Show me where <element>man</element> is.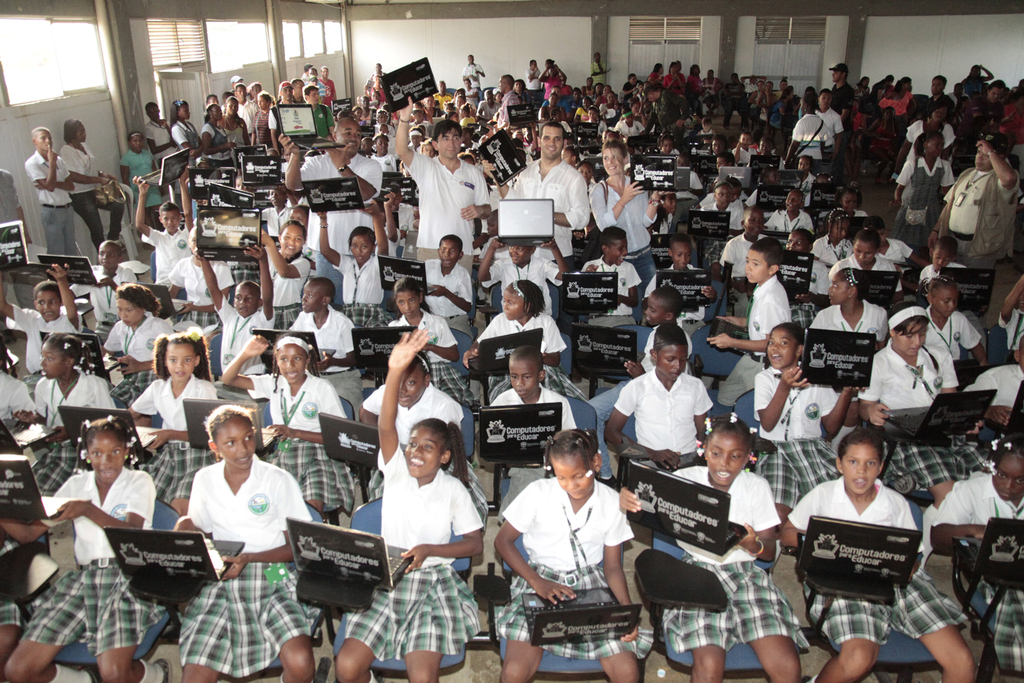
<element>man</element> is at [left=24, top=123, right=76, bottom=257].
